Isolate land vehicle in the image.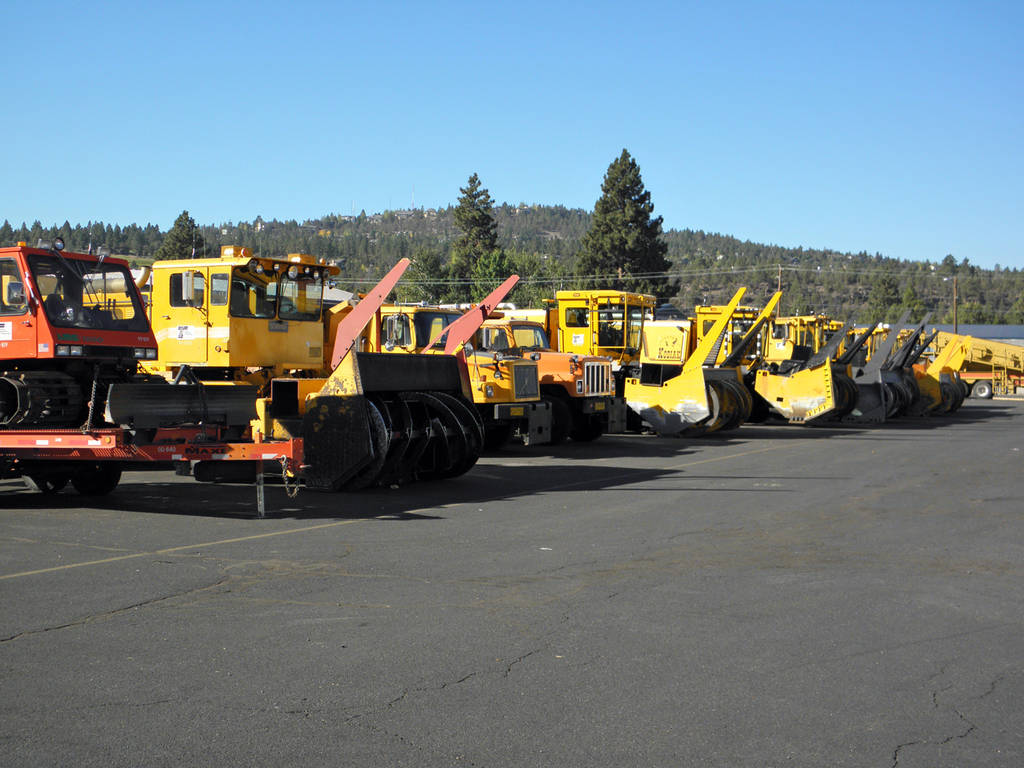
Isolated region: [469,307,627,443].
